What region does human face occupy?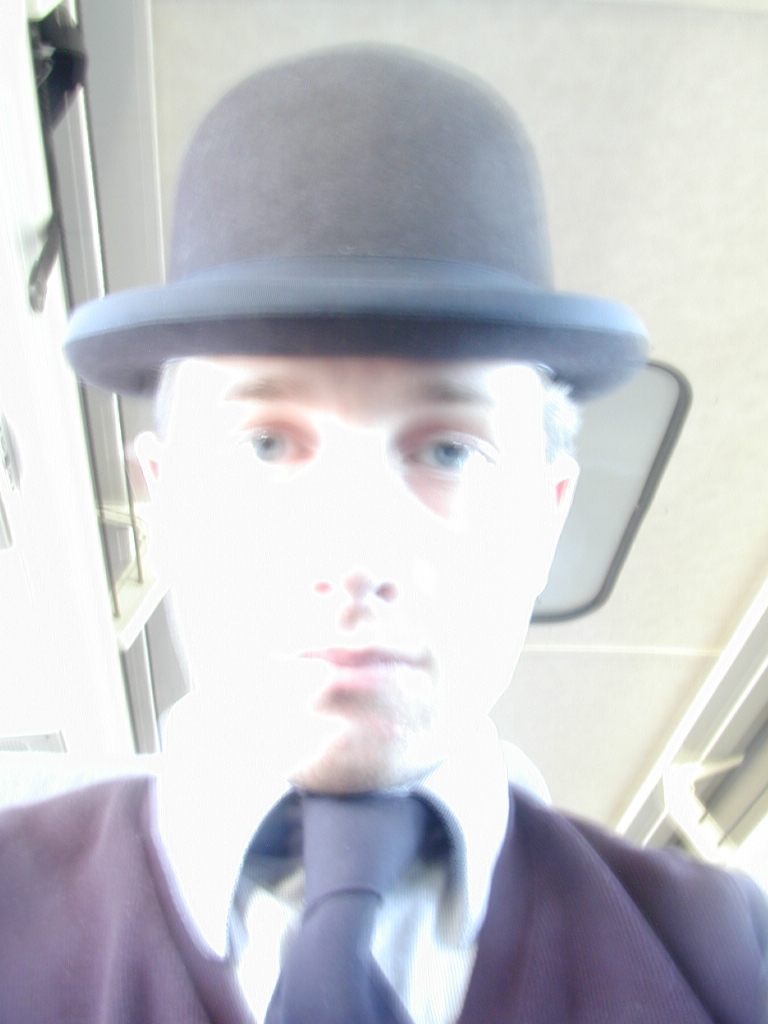
[x1=162, y1=372, x2=537, y2=799].
